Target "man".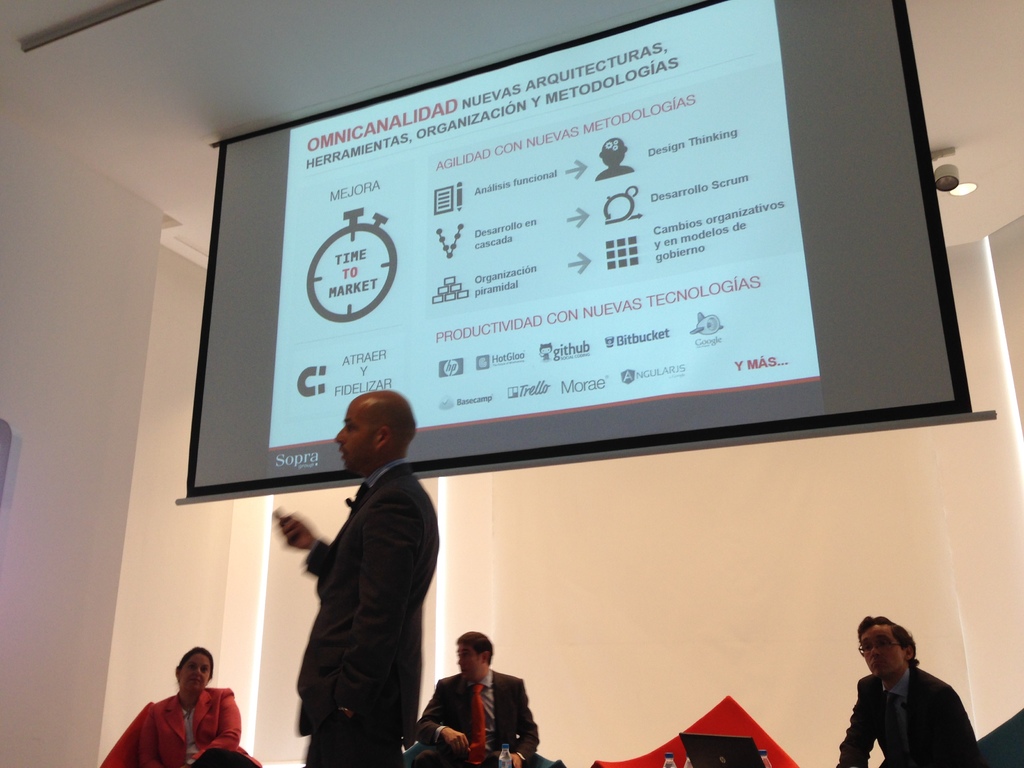
Target region: <bbox>838, 612, 988, 767</bbox>.
